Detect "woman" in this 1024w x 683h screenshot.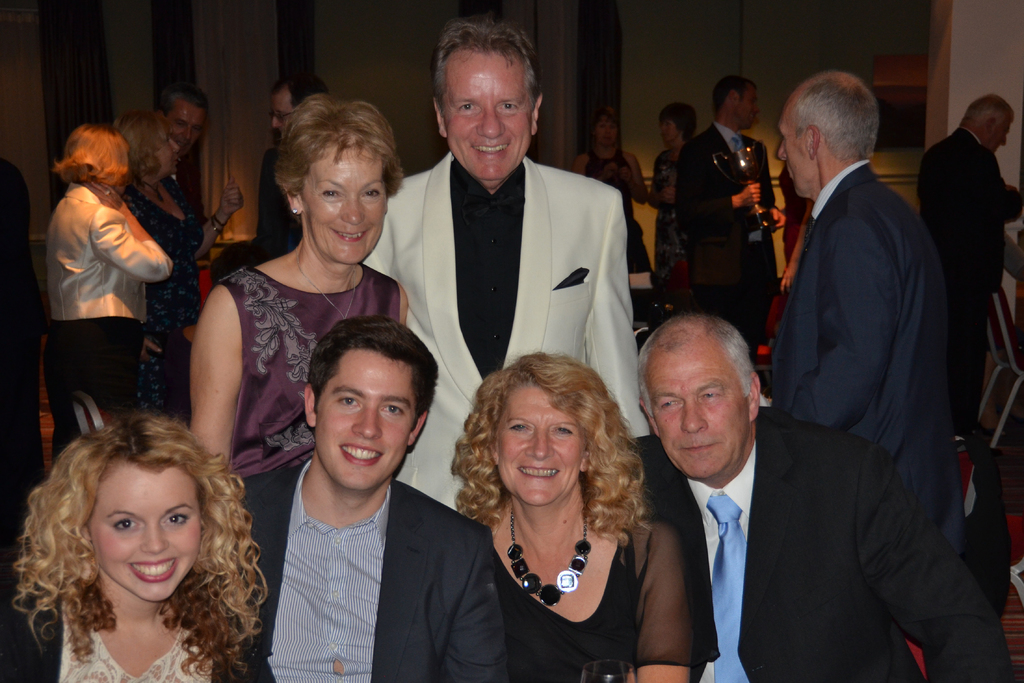
Detection: [left=189, top=95, right=419, bottom=483].
